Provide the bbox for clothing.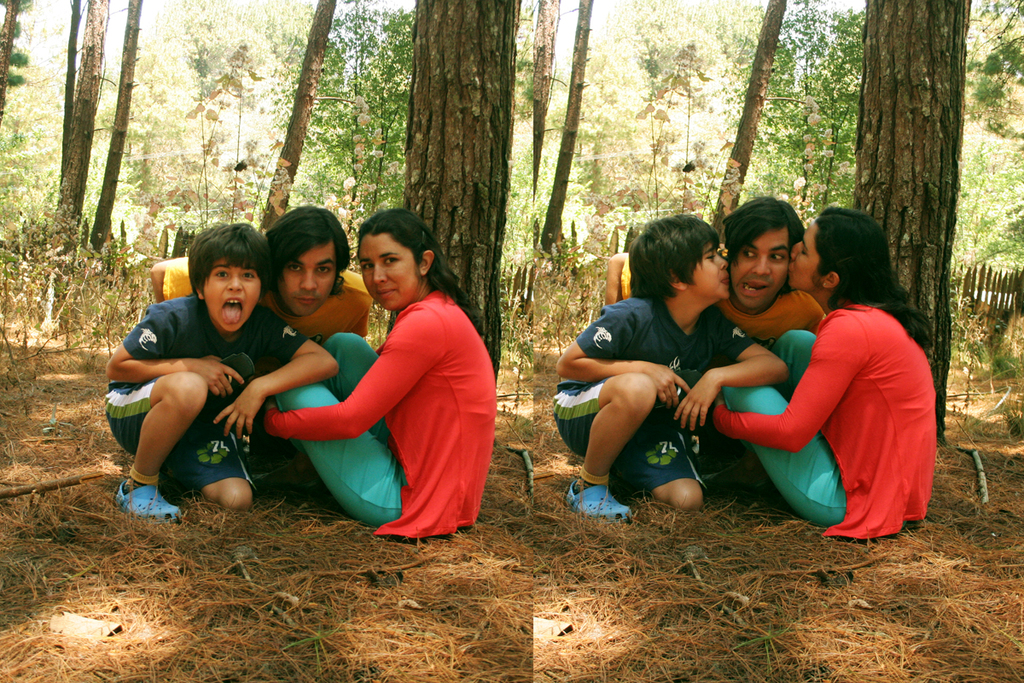
Rect(264, 290, 495, 546).
